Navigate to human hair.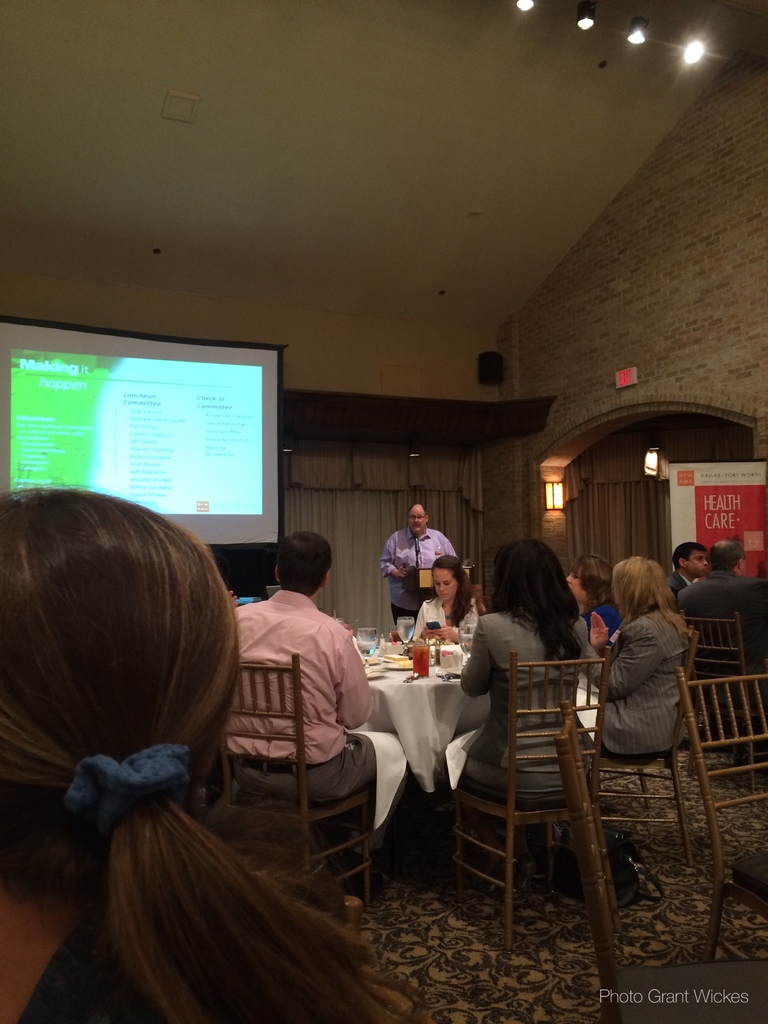
Navigation target: 275:529:333:598.
